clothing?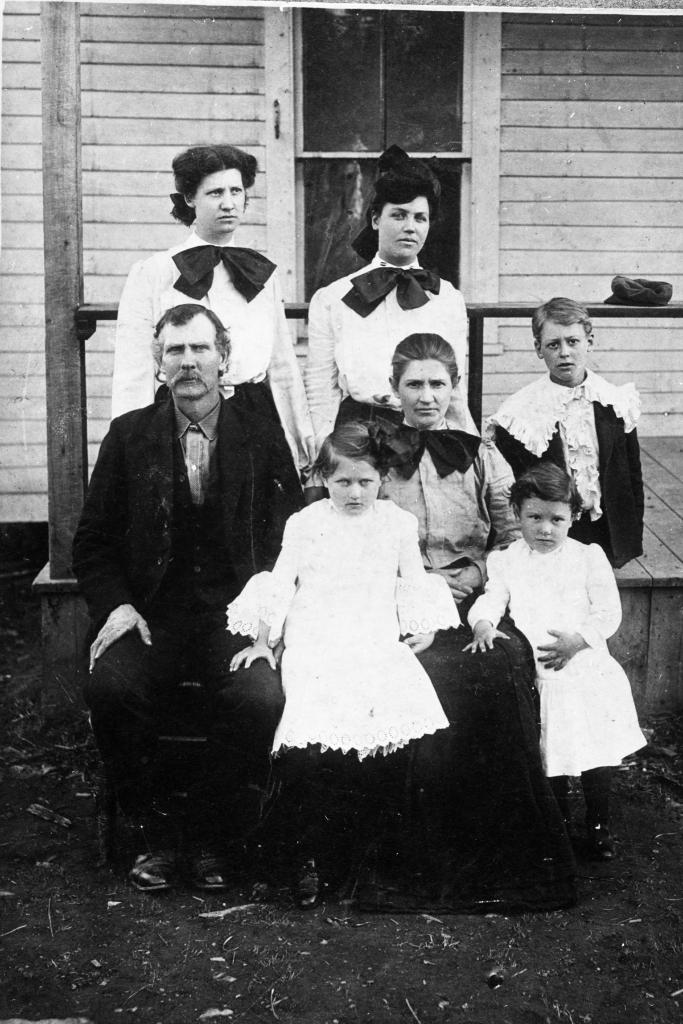
<box>303,247,476,461</box>
